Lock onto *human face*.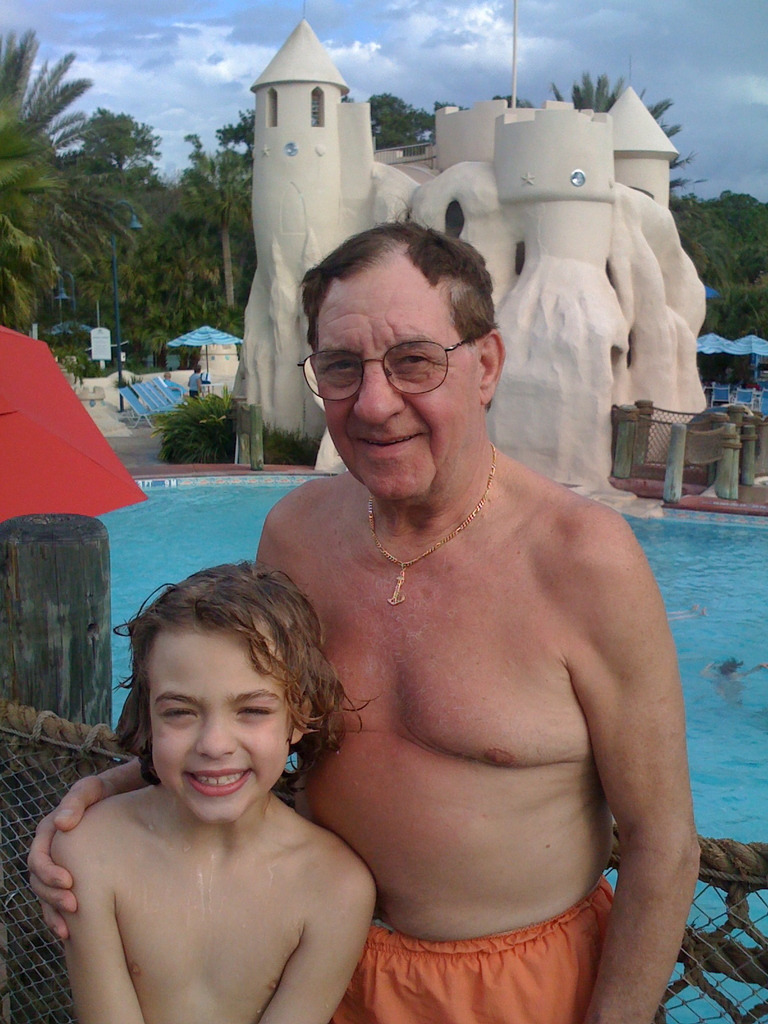
Locked: Rect(150, 623, 284, 826).
